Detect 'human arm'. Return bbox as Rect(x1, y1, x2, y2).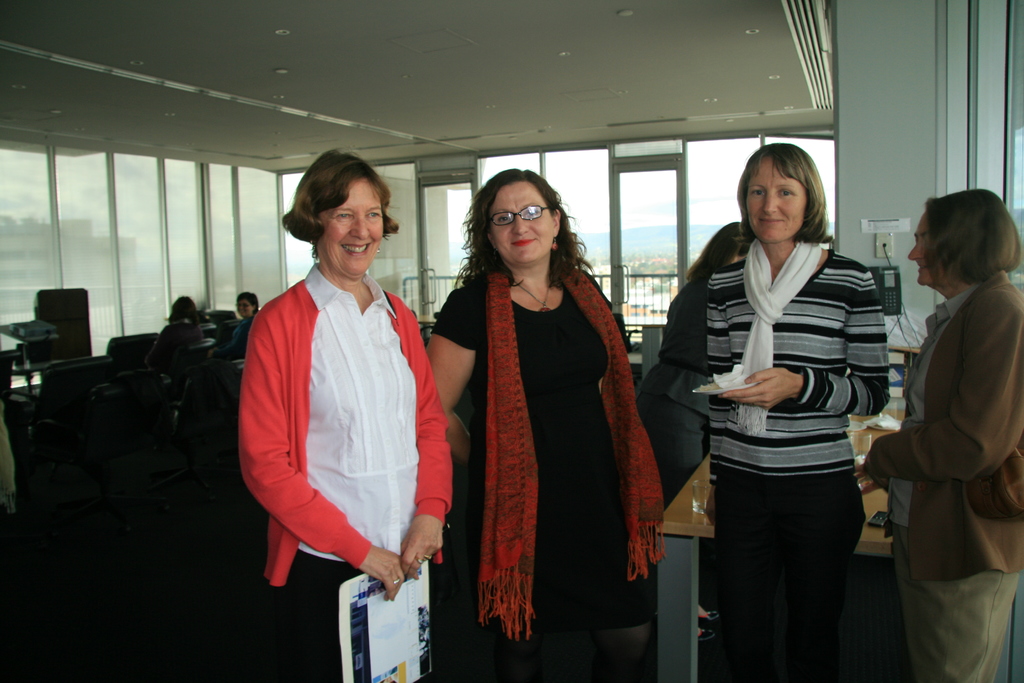
Rect(707, 273, 732, 530).
